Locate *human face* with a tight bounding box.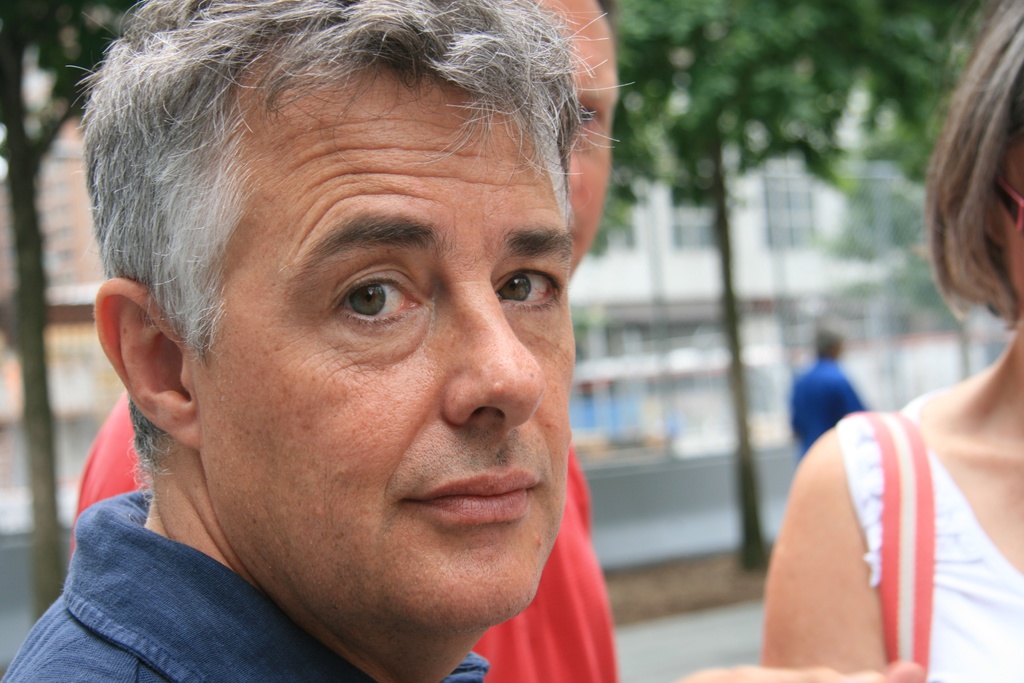
x1=201, y1=78, x2=573, y2=641.
